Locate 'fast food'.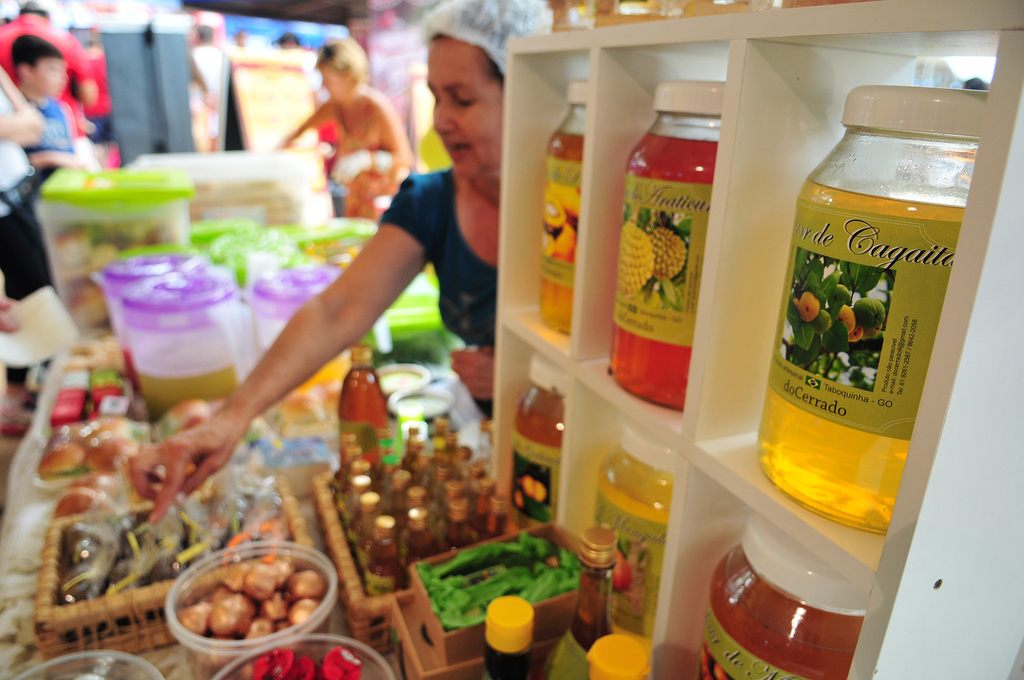
Bounding box: region(152, 394, 228, 440).
